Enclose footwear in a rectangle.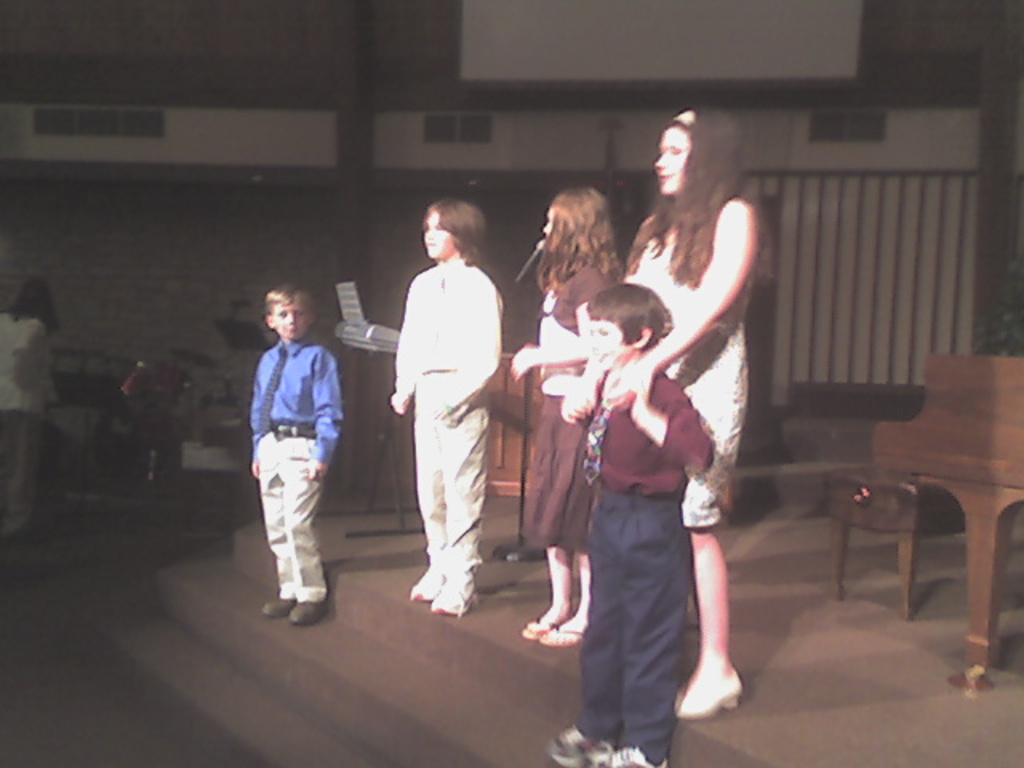
536/619/579/645.
